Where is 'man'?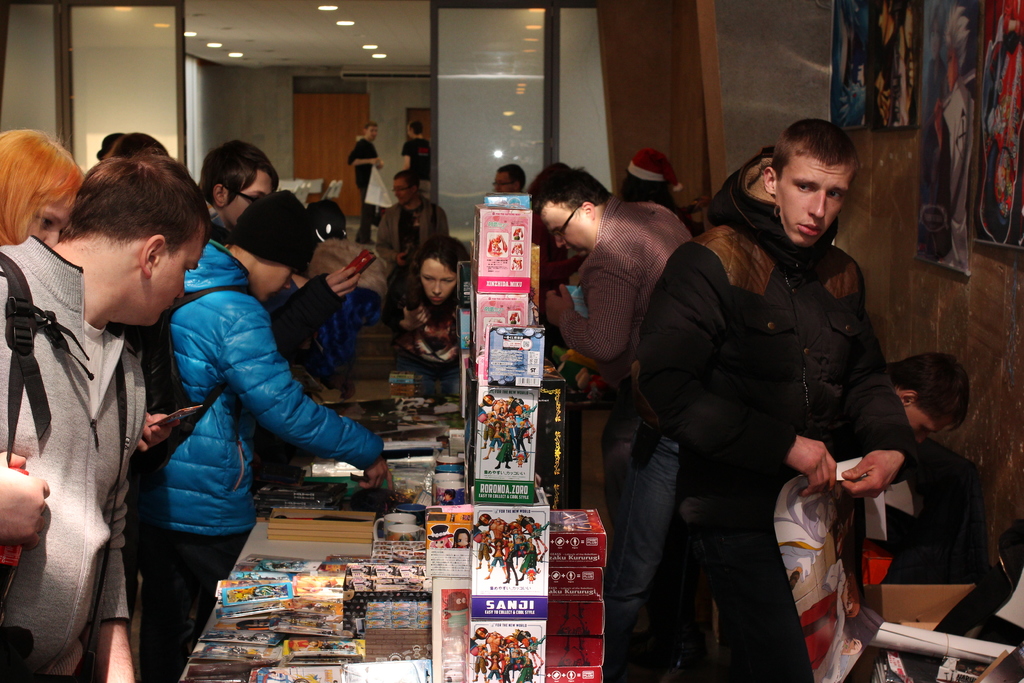
BBox(533, 160, 697, 478).
